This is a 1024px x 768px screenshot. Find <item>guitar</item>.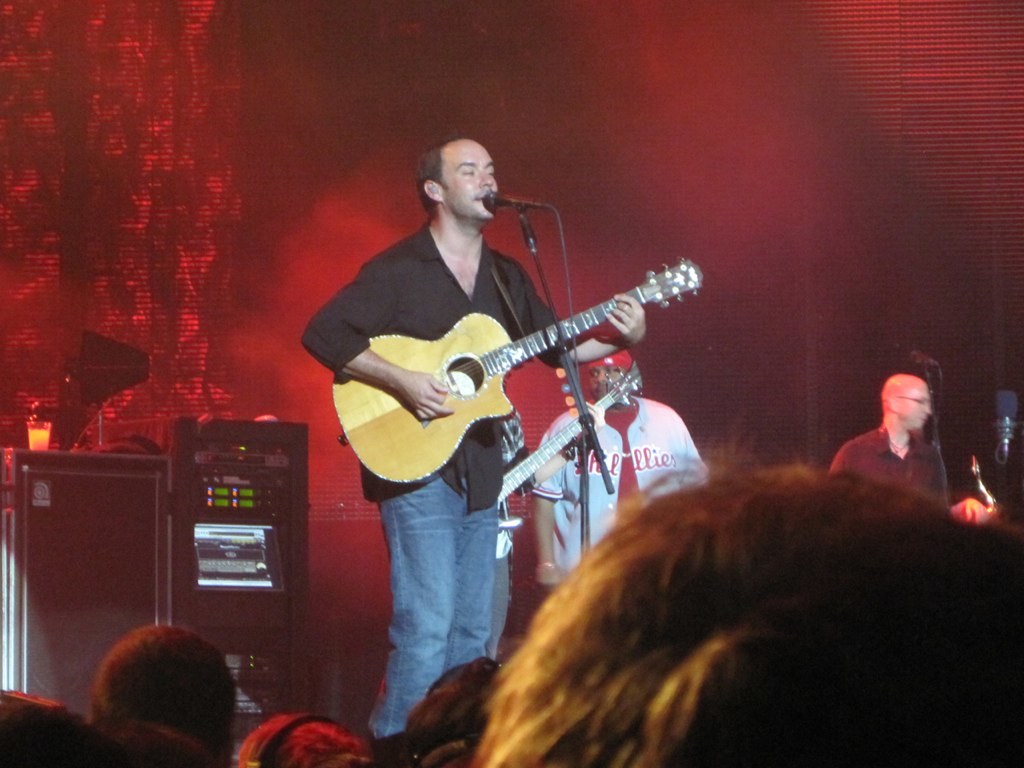
Bounding box: box(328, 249, 712, 490).
